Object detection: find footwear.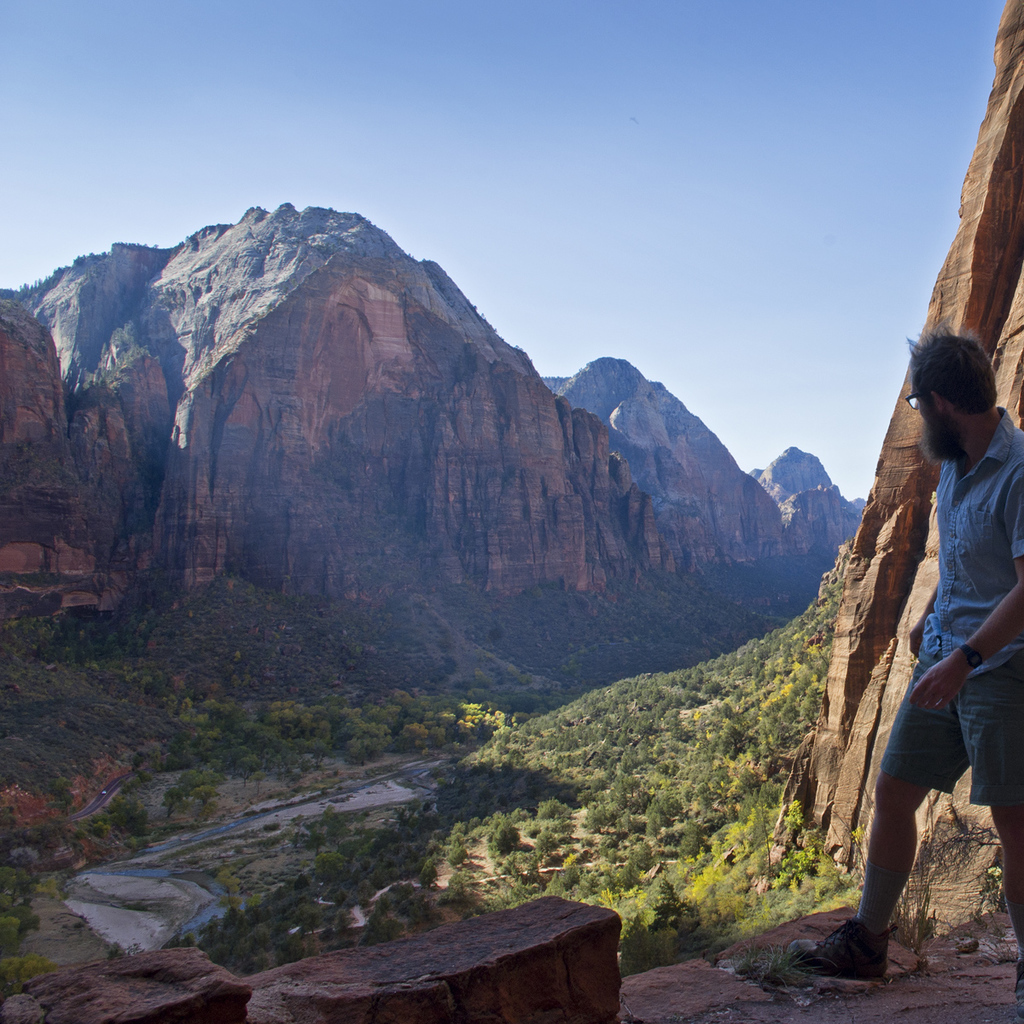
box(777, 922, 890, 992).
